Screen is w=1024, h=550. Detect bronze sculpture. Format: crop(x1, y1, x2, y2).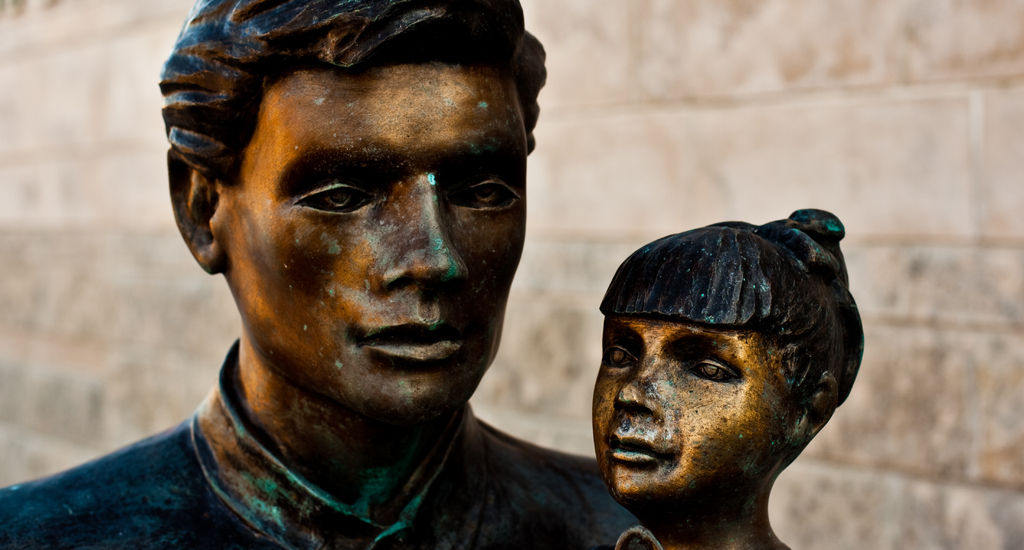
crop(0, 0, 868, 549).
